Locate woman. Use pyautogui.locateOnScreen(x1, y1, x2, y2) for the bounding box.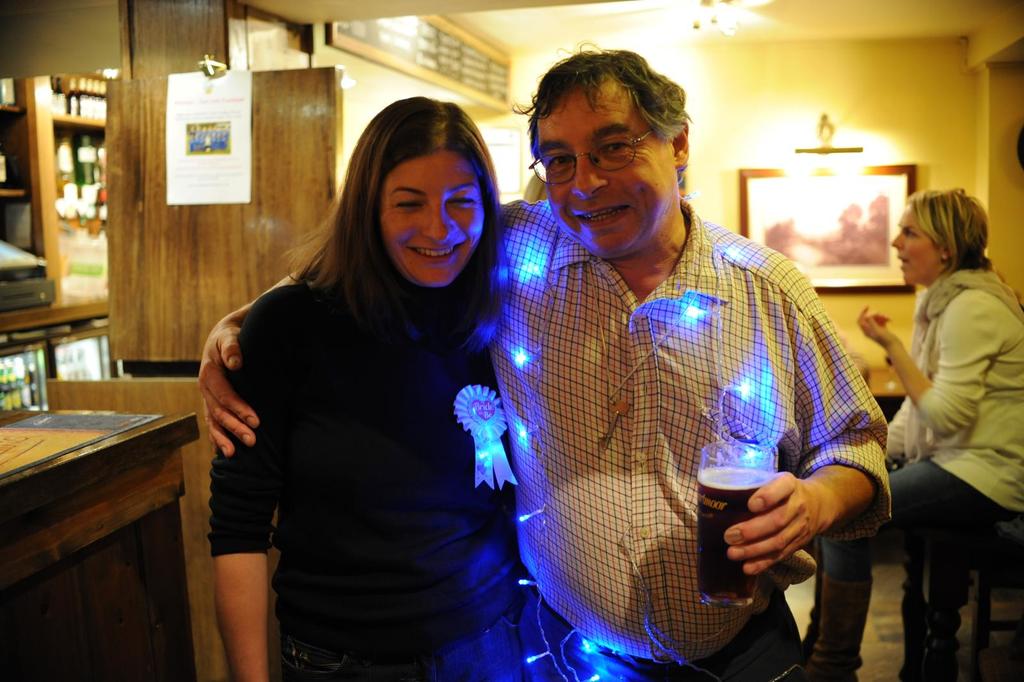
pyautogui.locateOnScreen(195, 89, 548, 674).
